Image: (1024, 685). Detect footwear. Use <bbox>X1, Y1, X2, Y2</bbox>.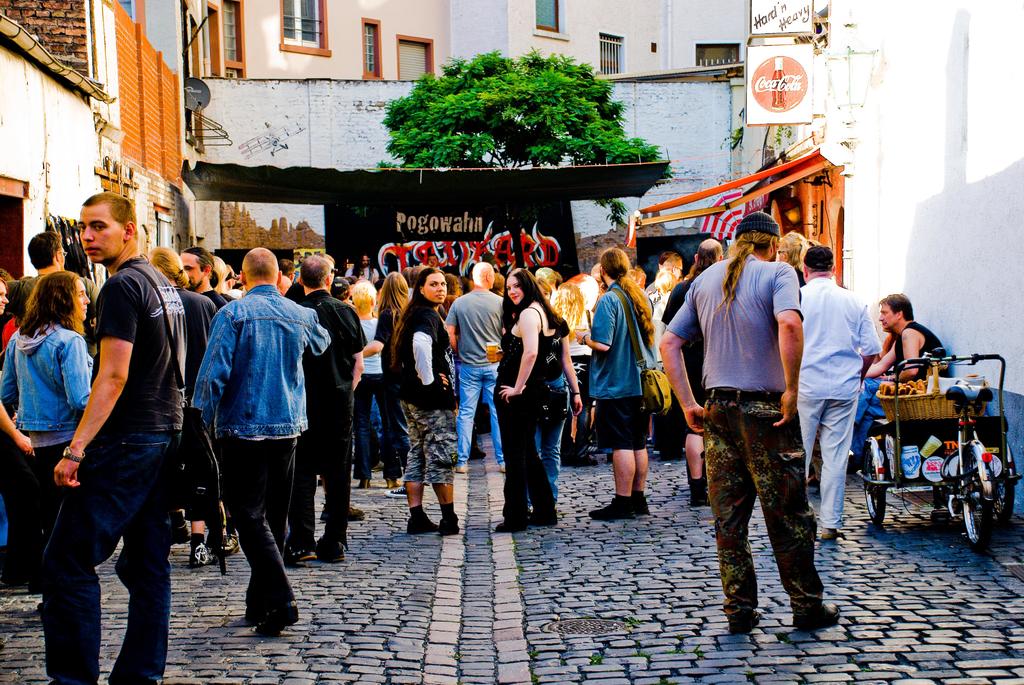
<bbox>320, 505, 366, 523</bbox>.
